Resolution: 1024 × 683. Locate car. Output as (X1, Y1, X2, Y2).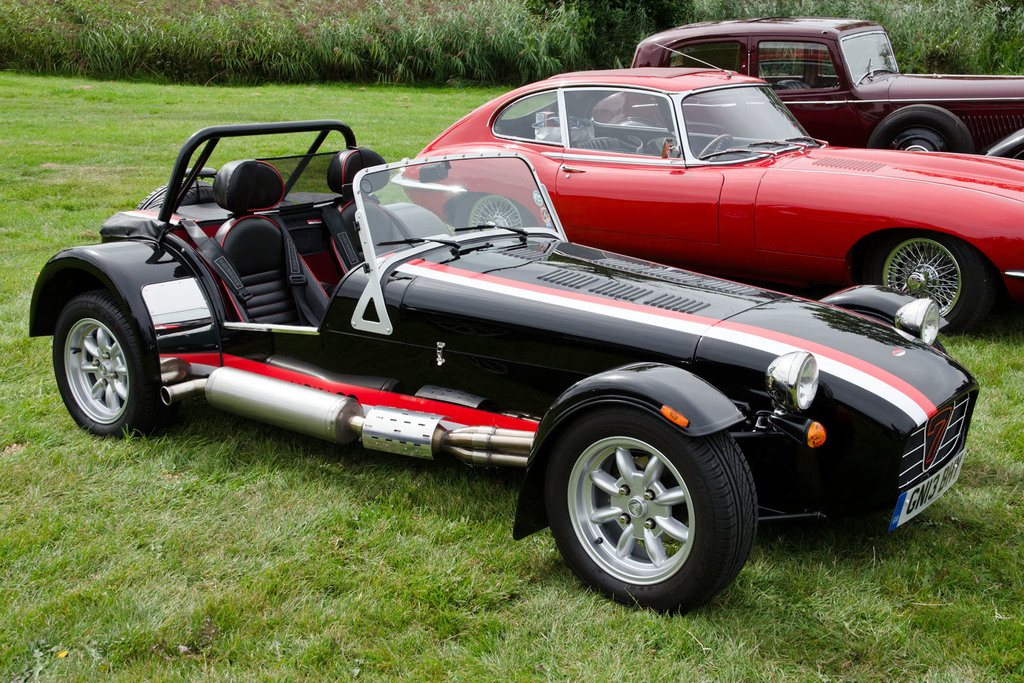
(58, 92, 993, 589).
